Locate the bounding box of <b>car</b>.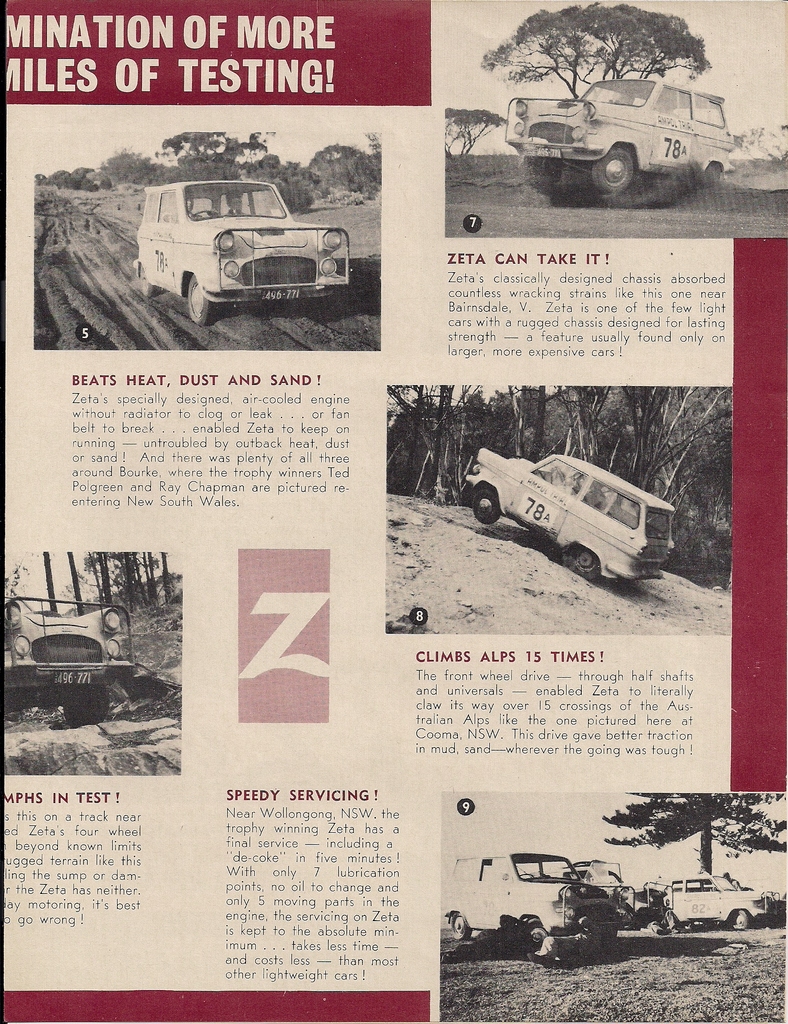
Bounding box: left=464, top=447, right=674, bottom=580.
